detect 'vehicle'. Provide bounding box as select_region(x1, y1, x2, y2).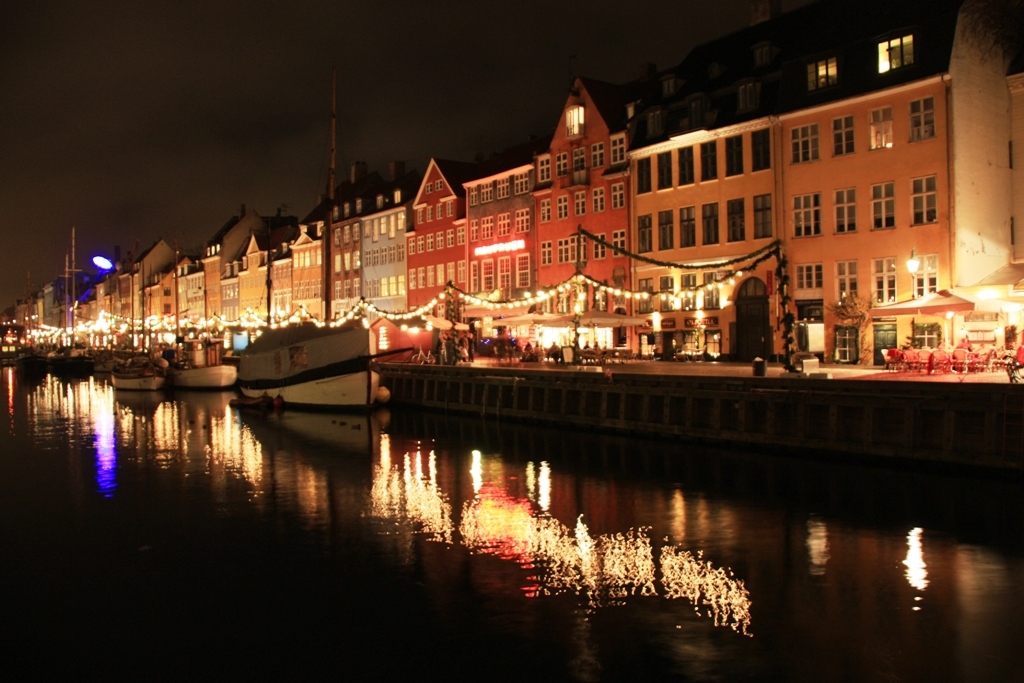
select_region(0, 320, 28, 355).
